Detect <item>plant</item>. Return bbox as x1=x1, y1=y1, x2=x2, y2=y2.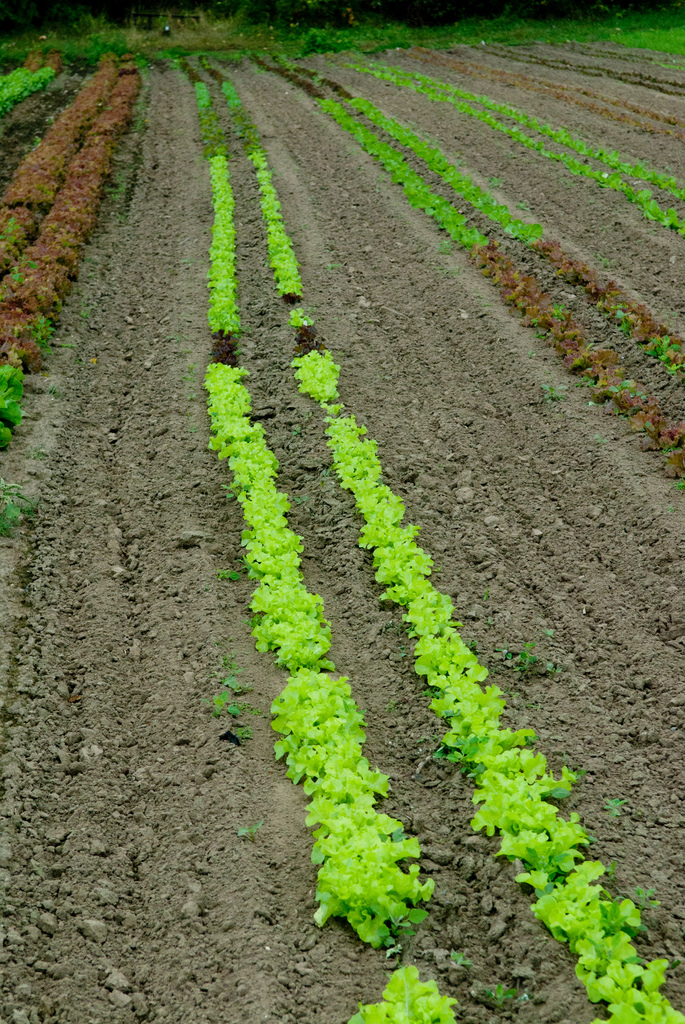
x1=3, y1=11, x2=151, y2=483.
